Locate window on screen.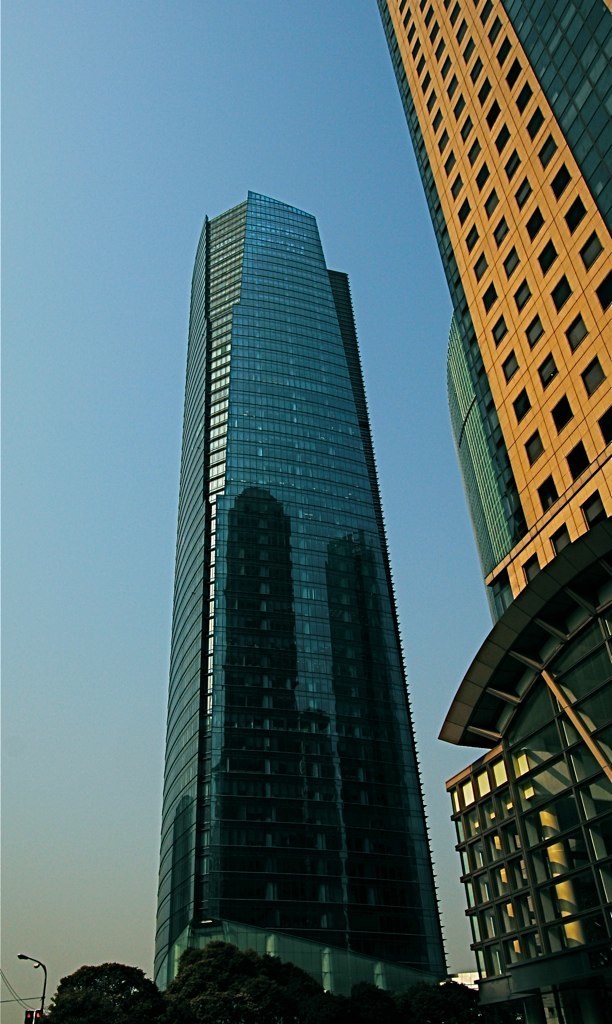
On screen at (left=536, top=238, right=557, bottom=275).
